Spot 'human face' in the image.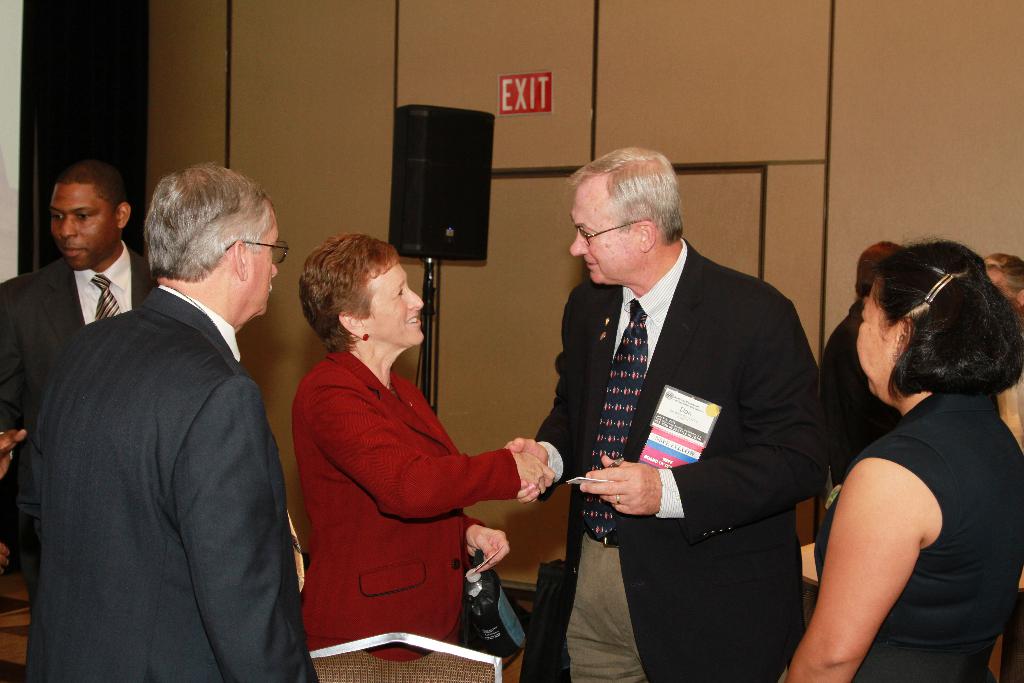
'human face' found at <box>569,176,648,288</box>.
